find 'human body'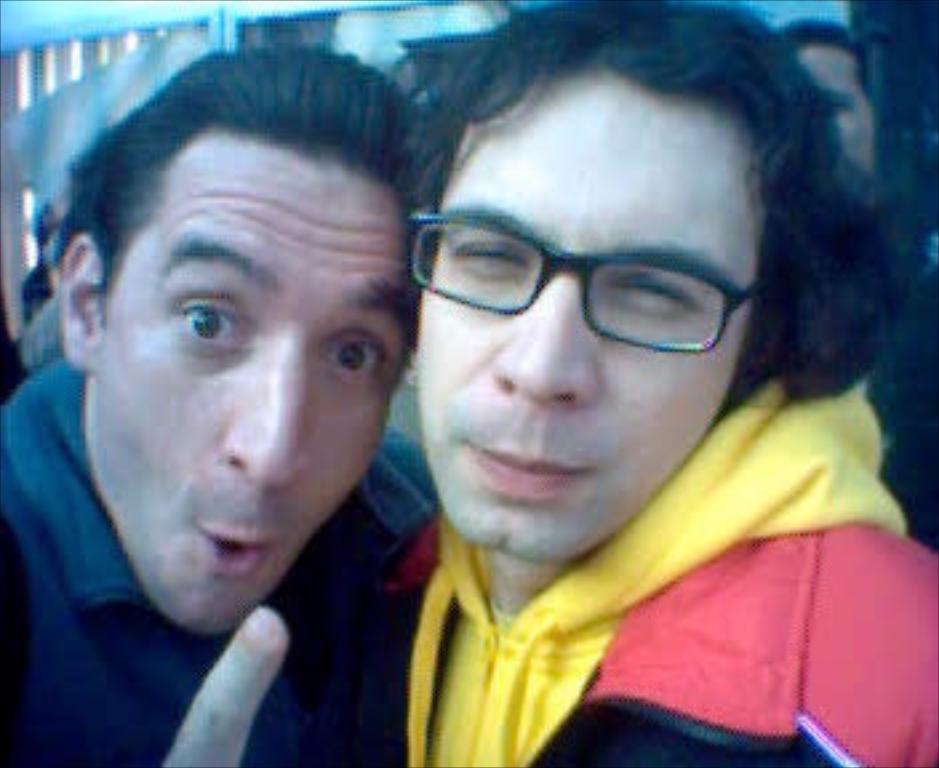
3, 48, 440, 765
